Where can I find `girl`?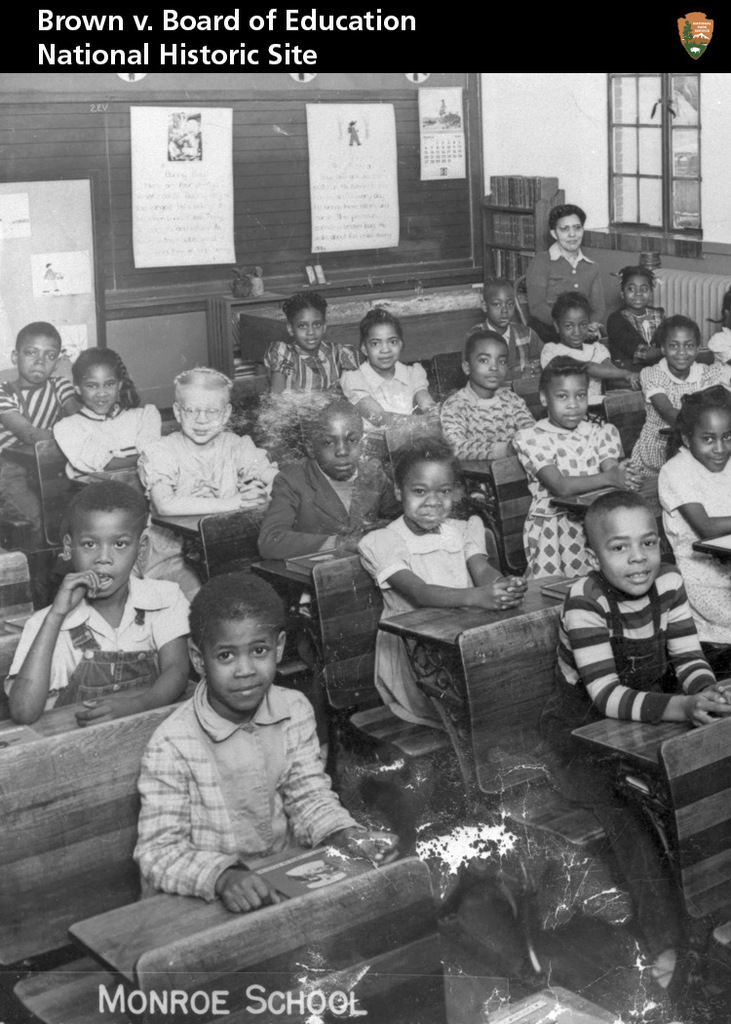
You can find it at (left=54, top=347, right=159, bottom=495).
